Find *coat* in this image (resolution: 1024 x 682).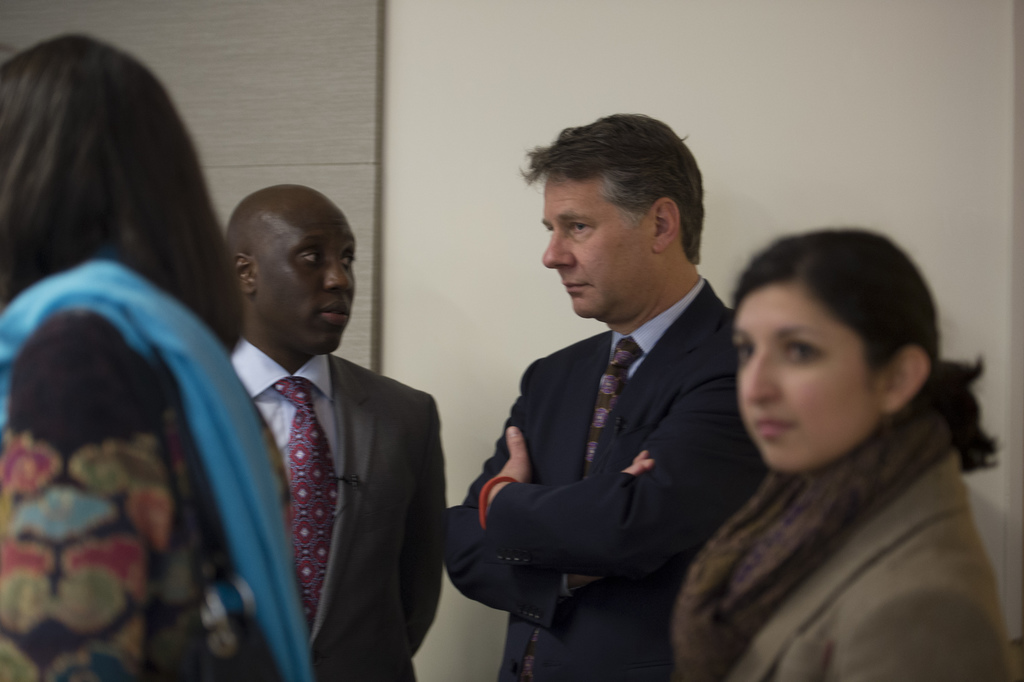
[x1=725, y1=394, x2=1011, y2=681].
